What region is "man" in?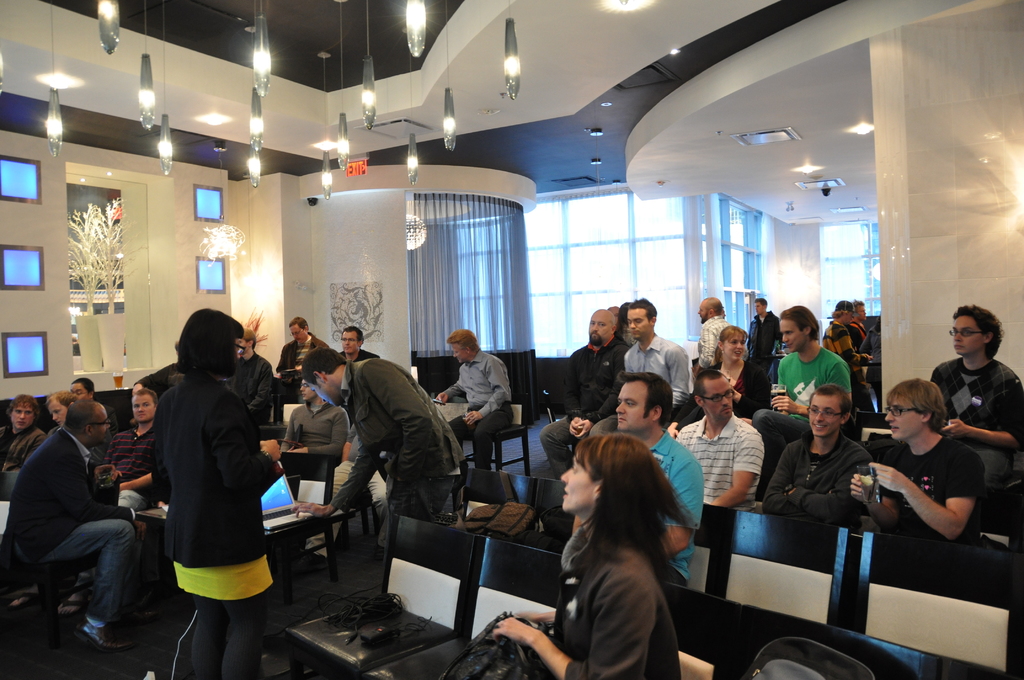
x1=541, y1=309, x2=631, y2=483.
